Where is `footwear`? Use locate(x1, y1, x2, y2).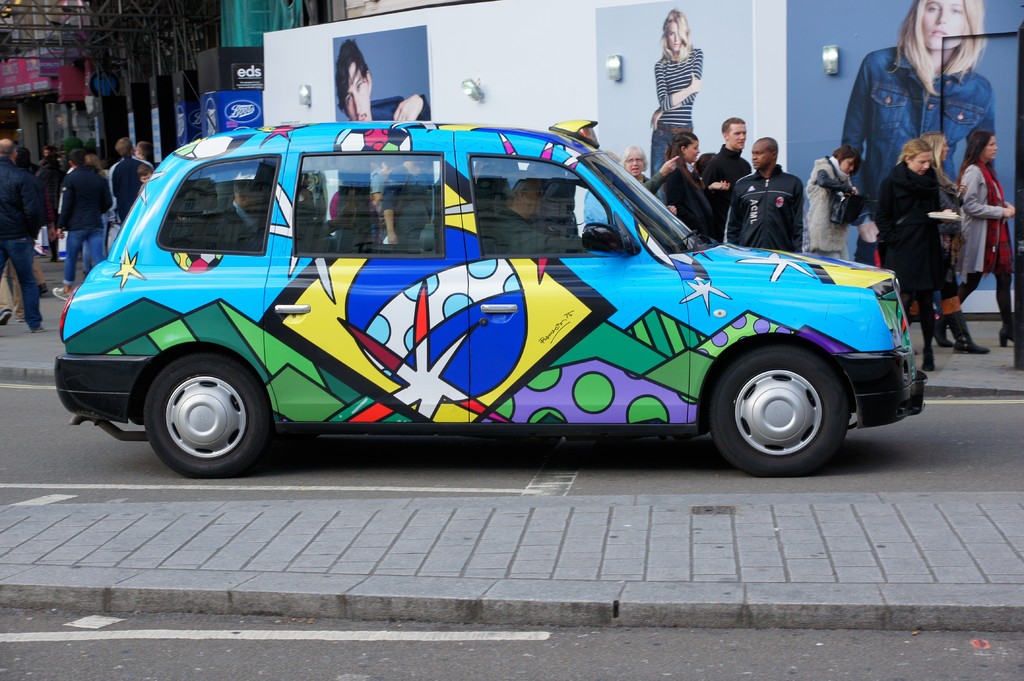
locate(996, 296, 1014, 346).
